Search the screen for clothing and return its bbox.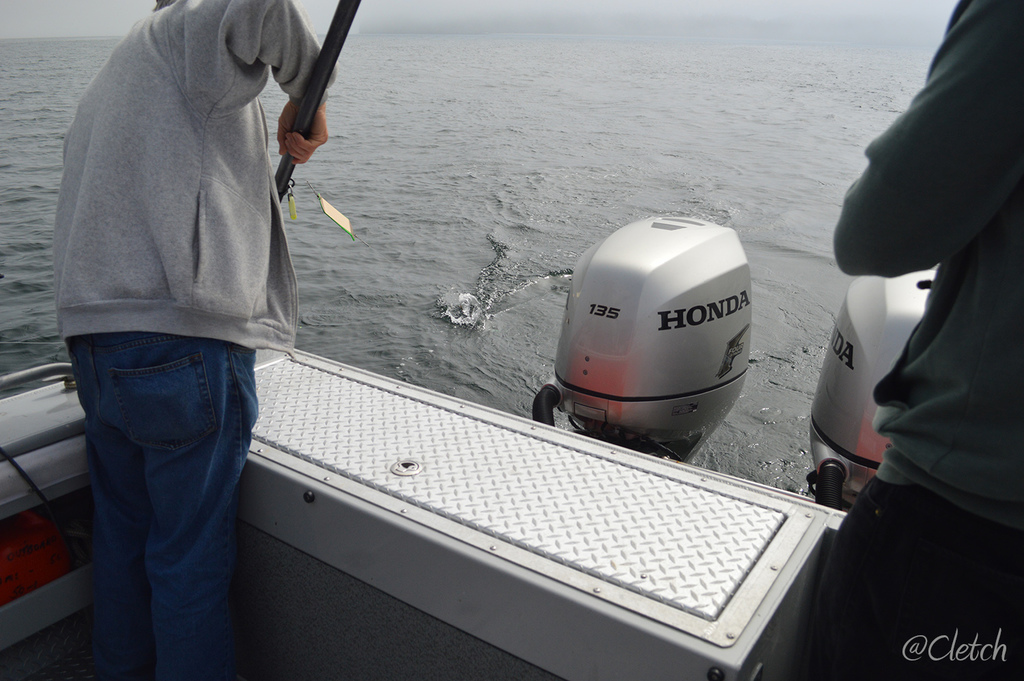
Found: 792/0/1023/680.
